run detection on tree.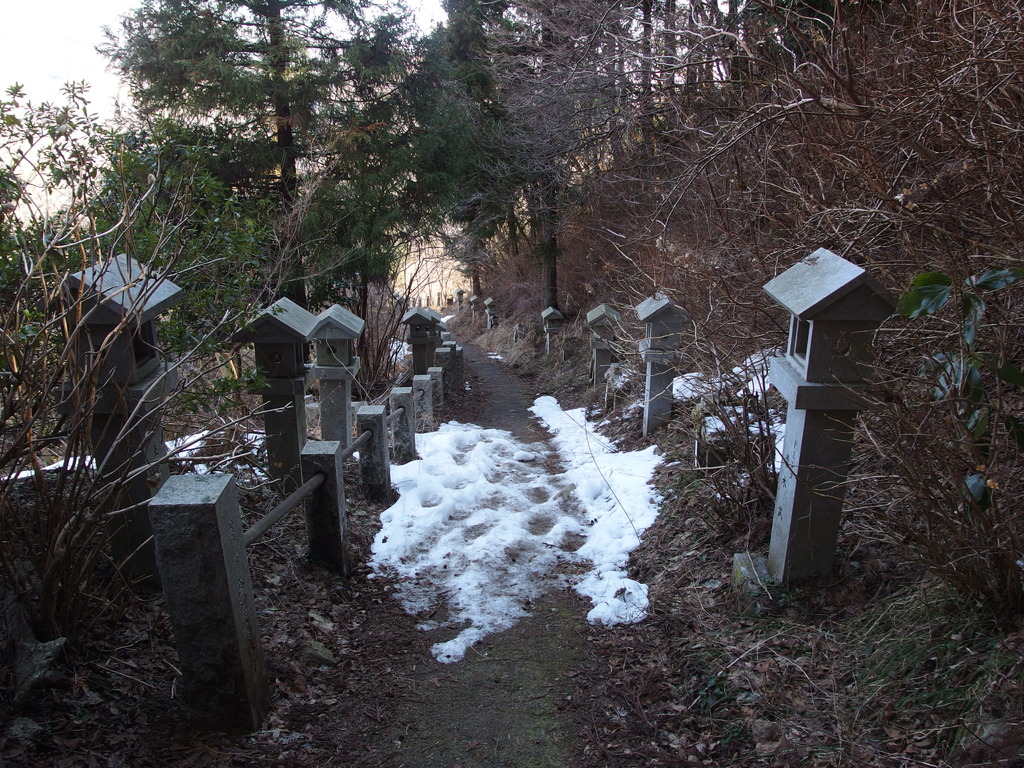
Result: [left=104, top=0, right=454, bottom=344].
